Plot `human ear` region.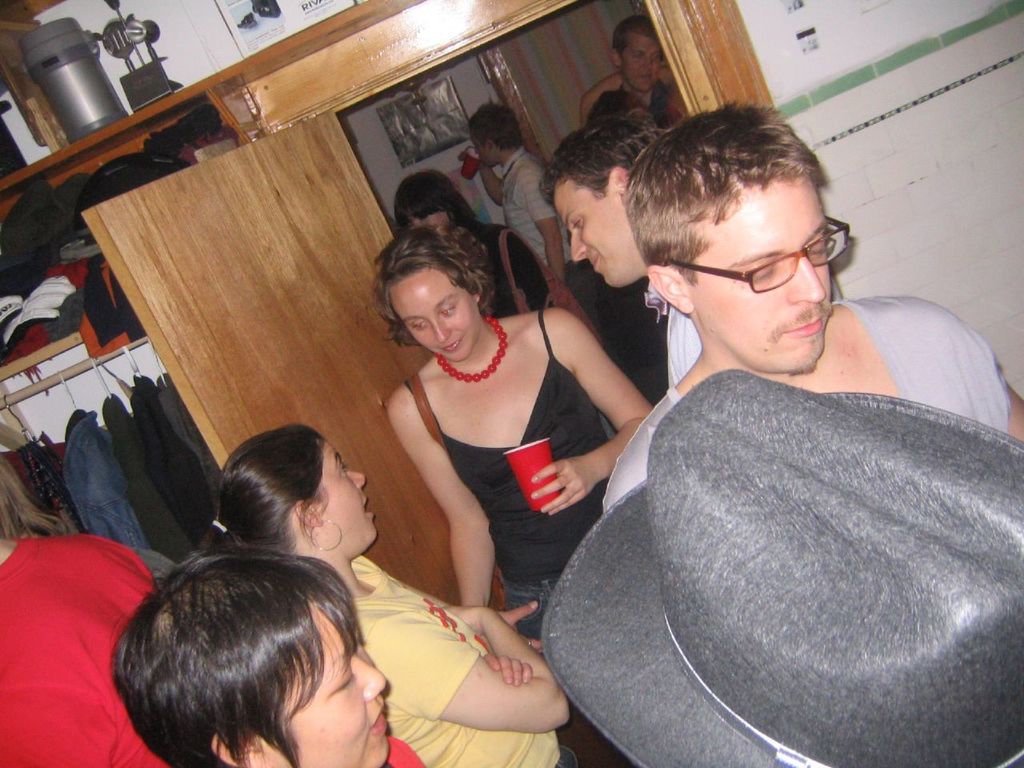
Plotted at bbox(210, 732, 266, 767).
